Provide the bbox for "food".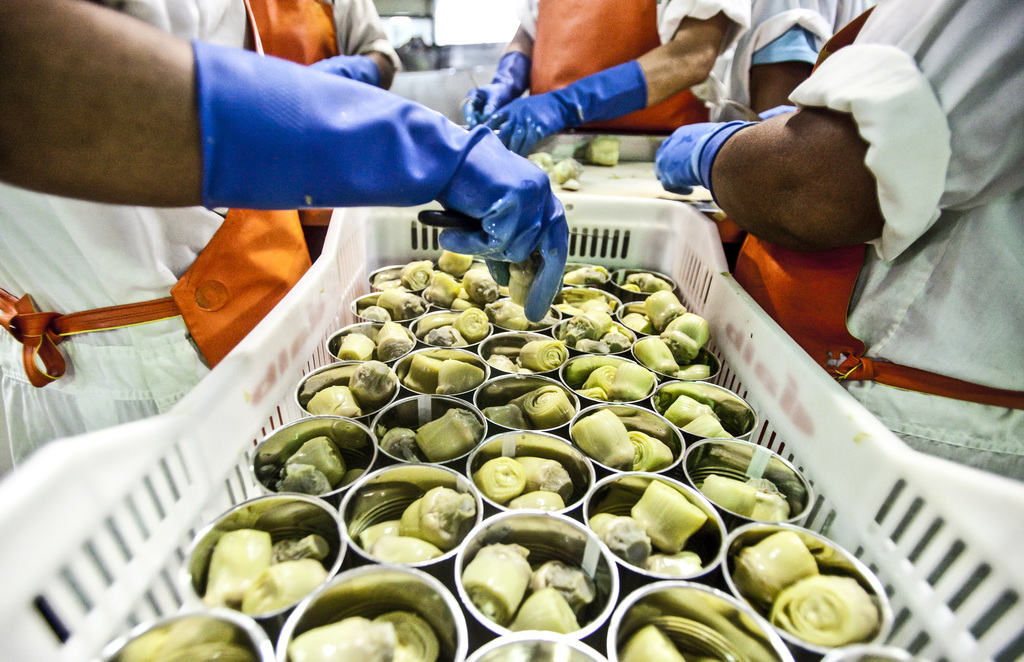
left=375, top=276, right=403, bottom=292.
